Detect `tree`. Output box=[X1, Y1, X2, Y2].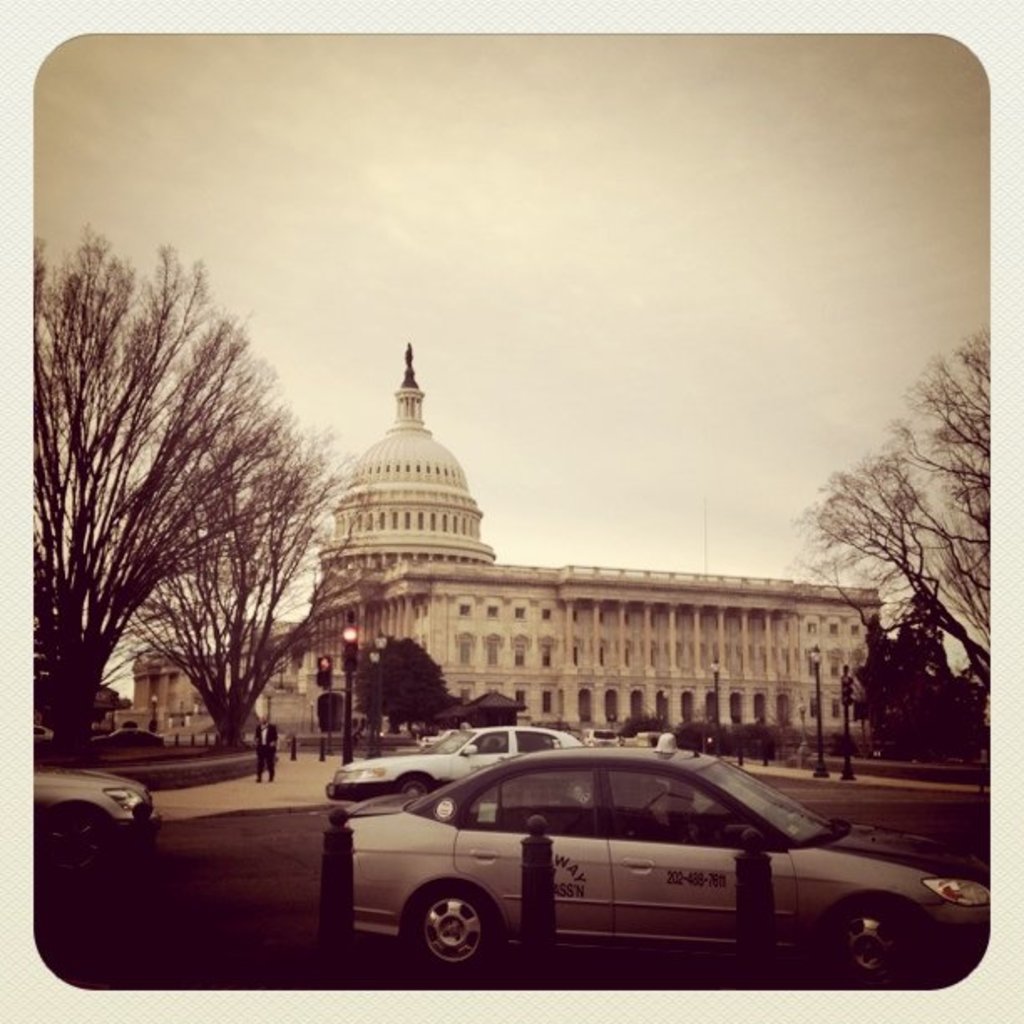
box=[808, 328, 991, 756].
